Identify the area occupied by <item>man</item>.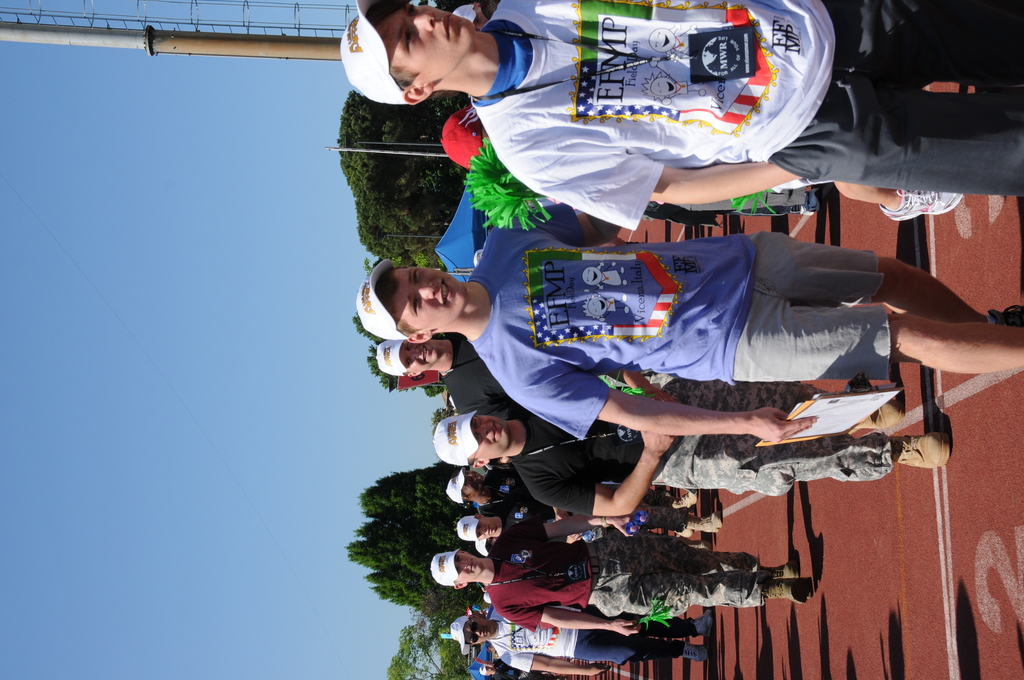
Area: x1=355 y1=205 x2=1023 y2=445.
